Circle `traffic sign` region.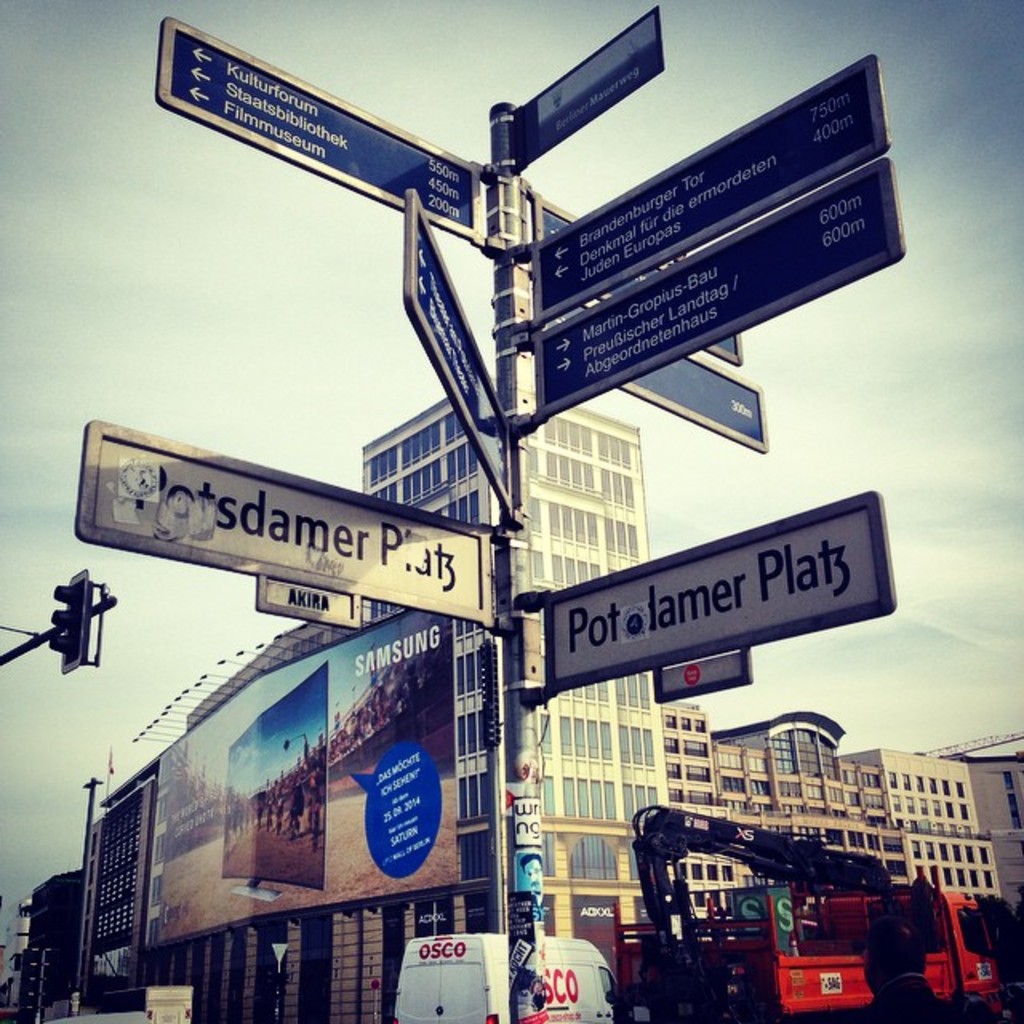
Region: bbox=(618, 360, 768, 450).
